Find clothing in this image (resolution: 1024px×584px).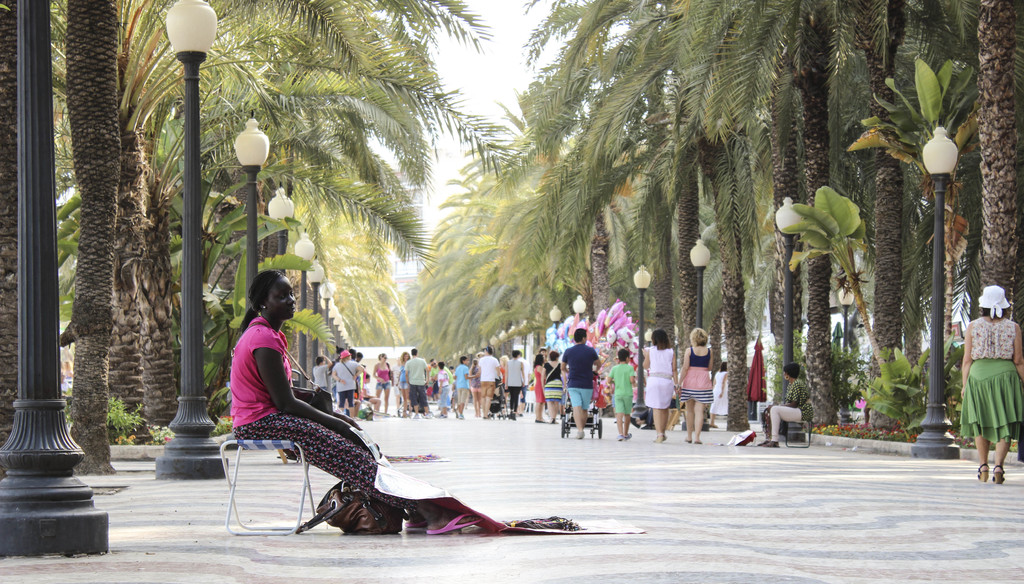
detection(311, 365, 328, 395).
